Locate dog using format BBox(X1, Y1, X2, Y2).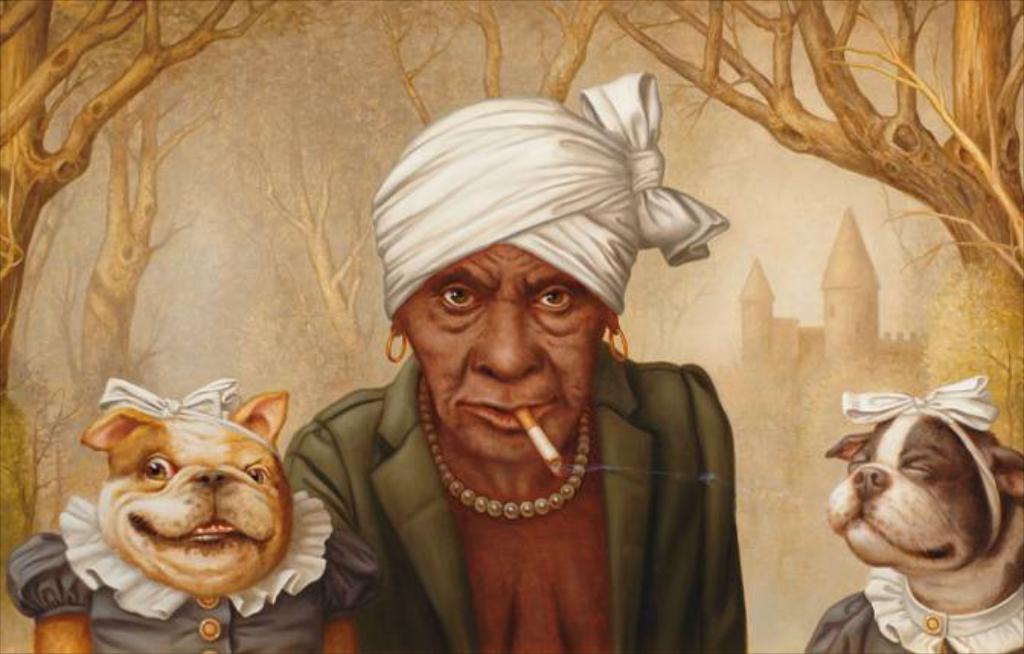
BBox(5, 380, 382, 652).
